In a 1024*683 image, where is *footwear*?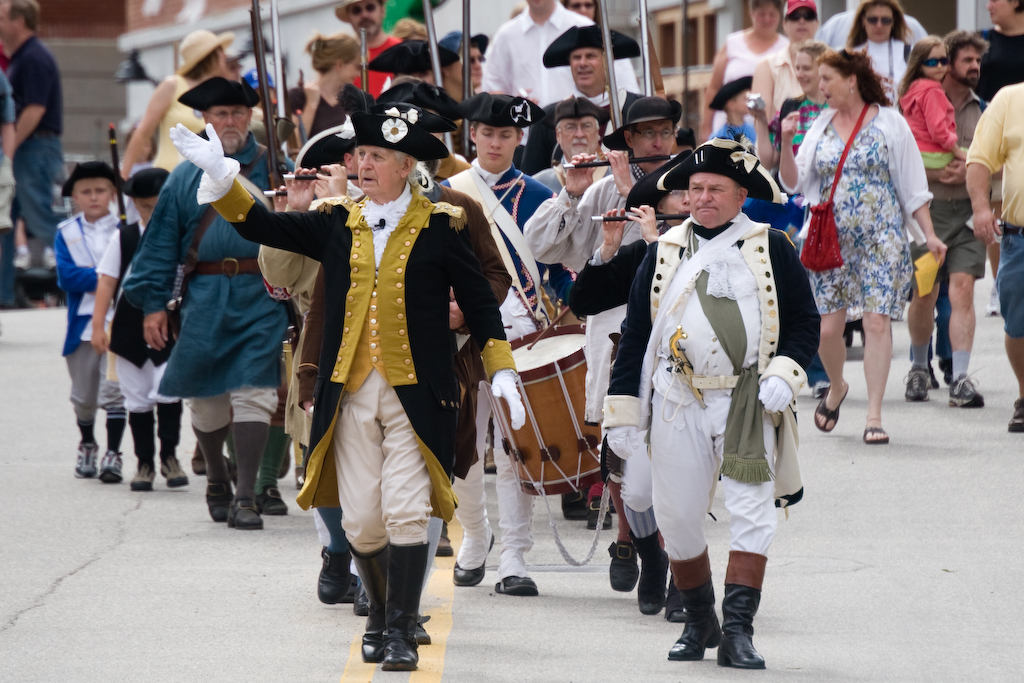
locate(191, 447, 206, 477).
